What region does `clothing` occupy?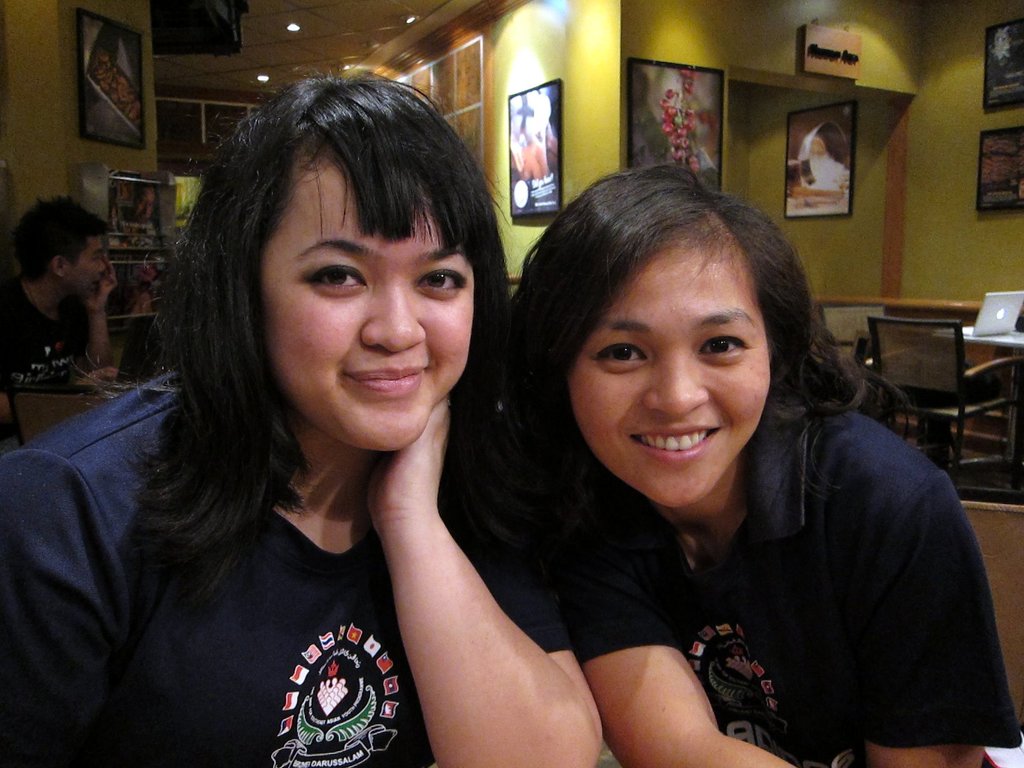
[left=507, top=379, right=1023, bottom=767].
